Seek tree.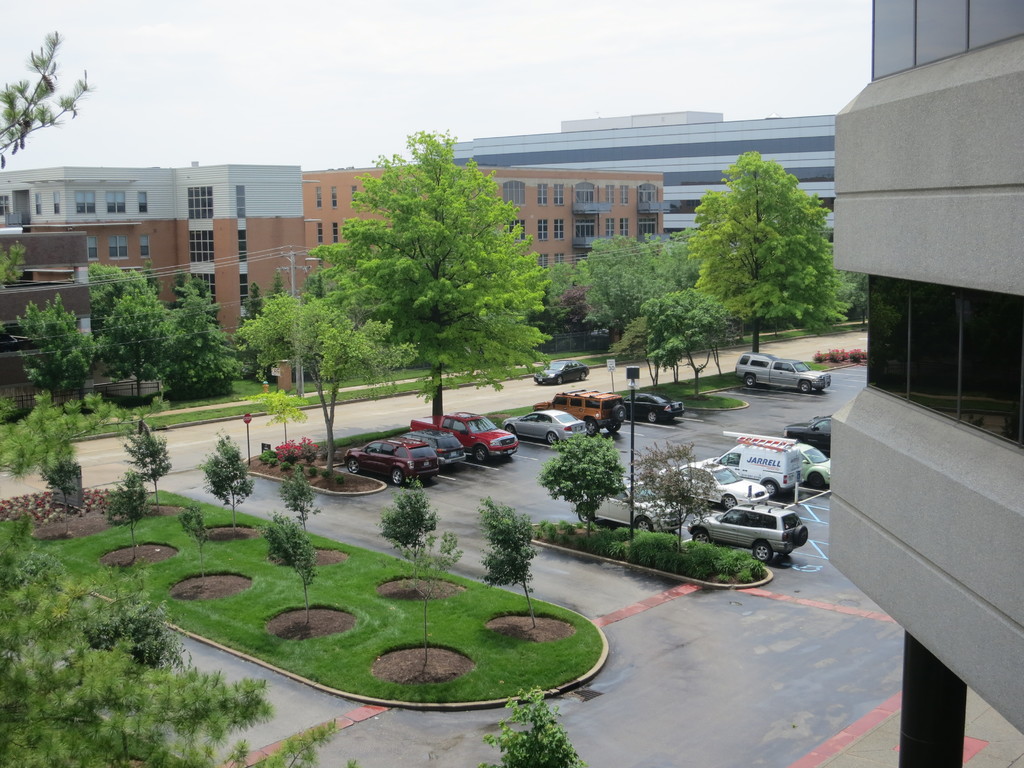
locate(166, 276, 245, 403).
